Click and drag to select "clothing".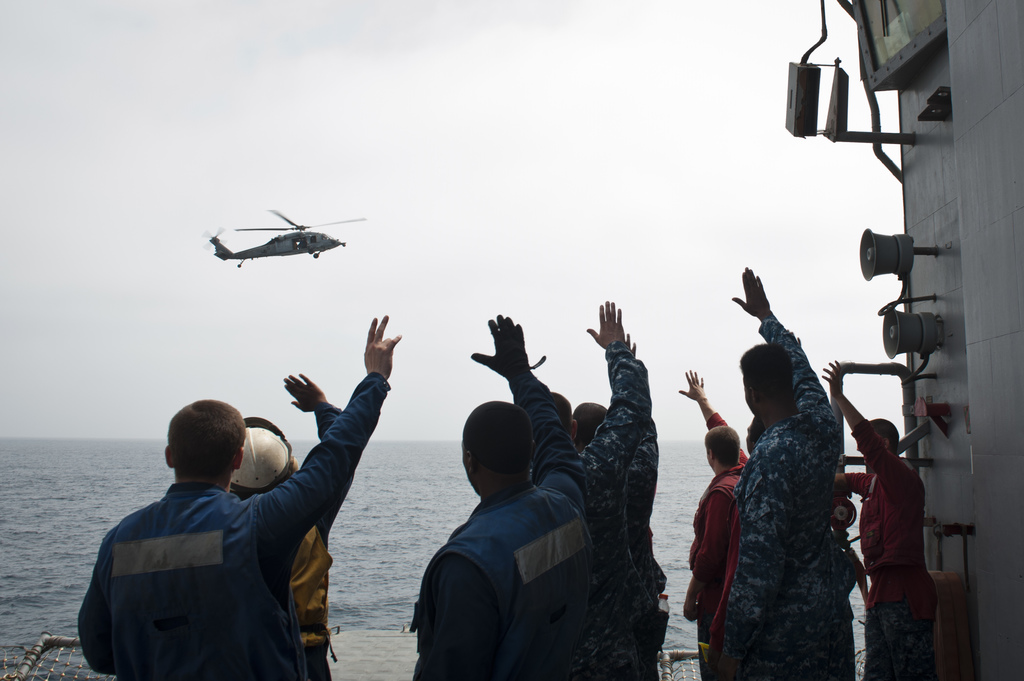
Selection: bbox=[409, 374, 605, 680].
